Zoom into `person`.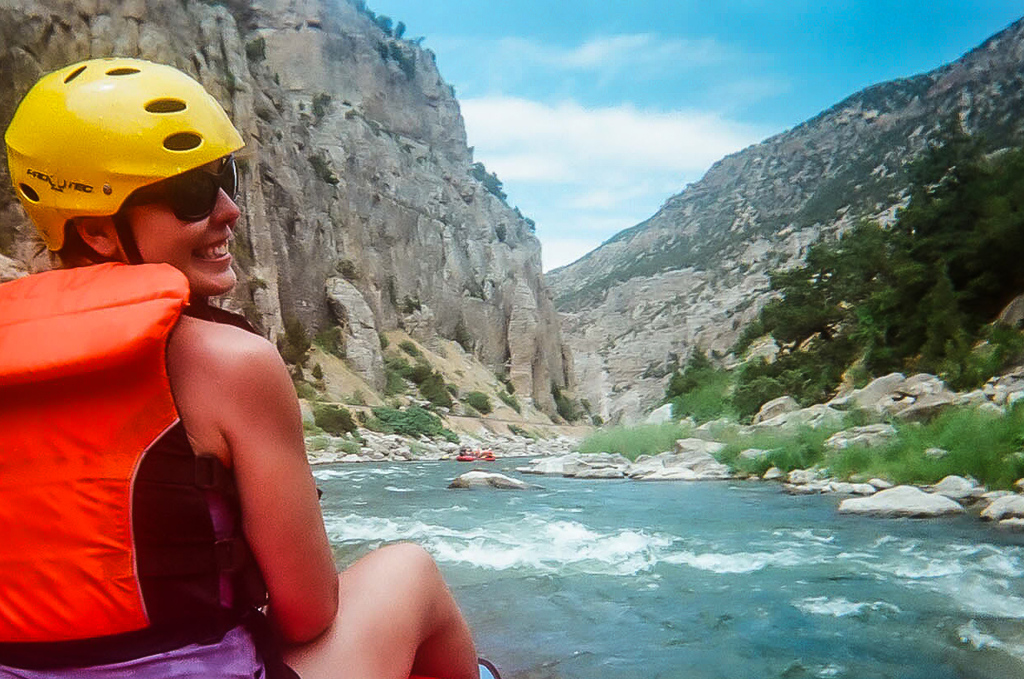
Zoom target: bbox=(12, 123, 366, 648).
